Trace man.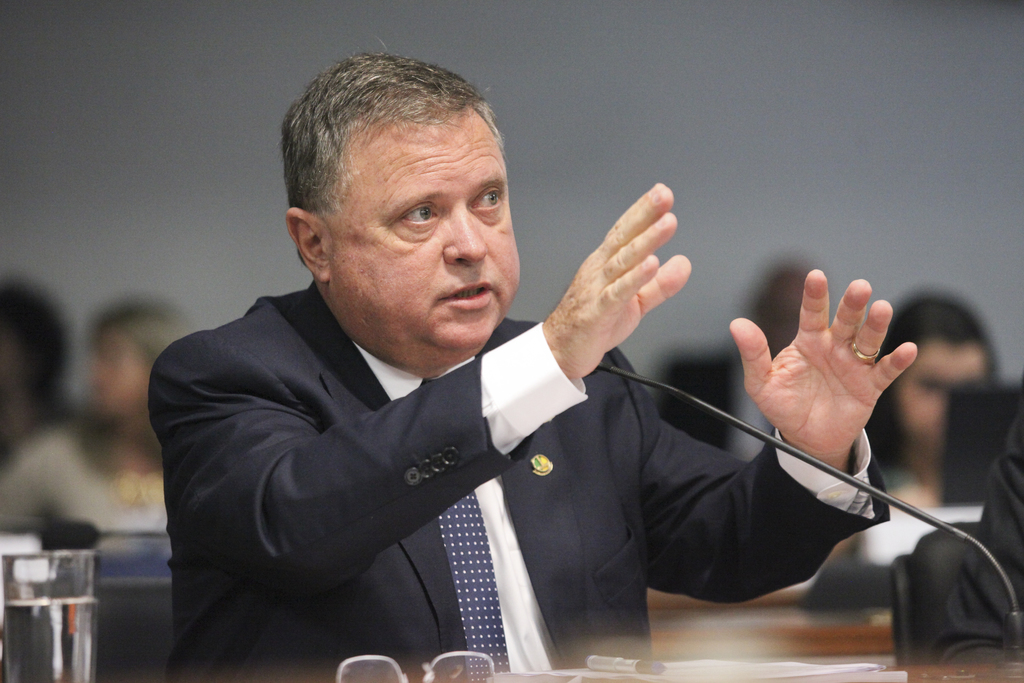
Traced to box=[142, 48, 915, 682].
